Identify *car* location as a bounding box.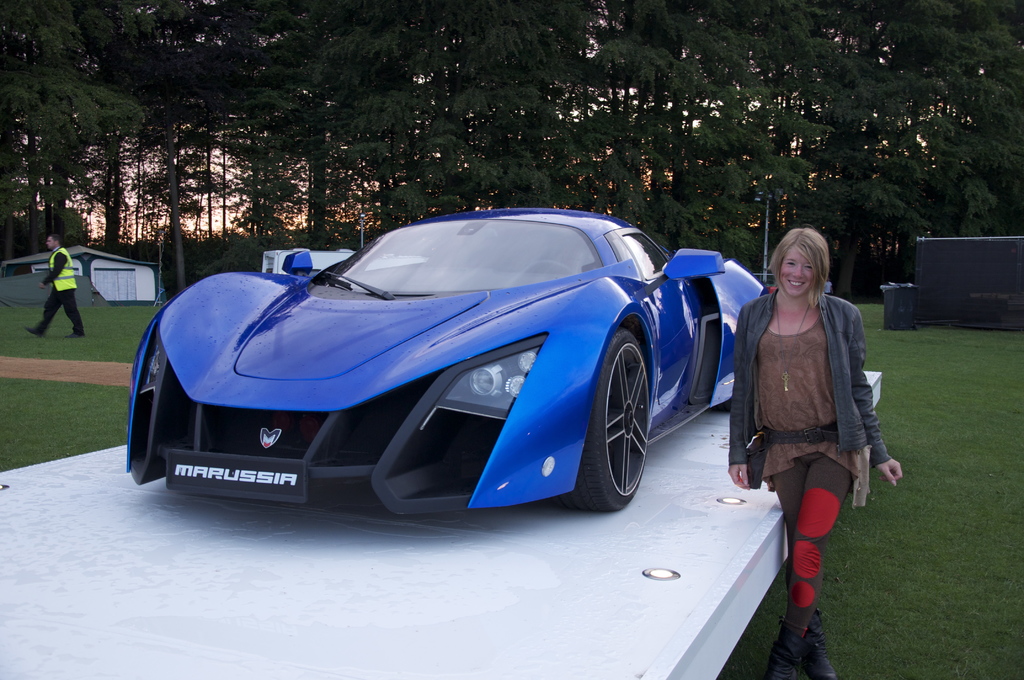
(x1=122, y1=202, x2=762, y2=513).
